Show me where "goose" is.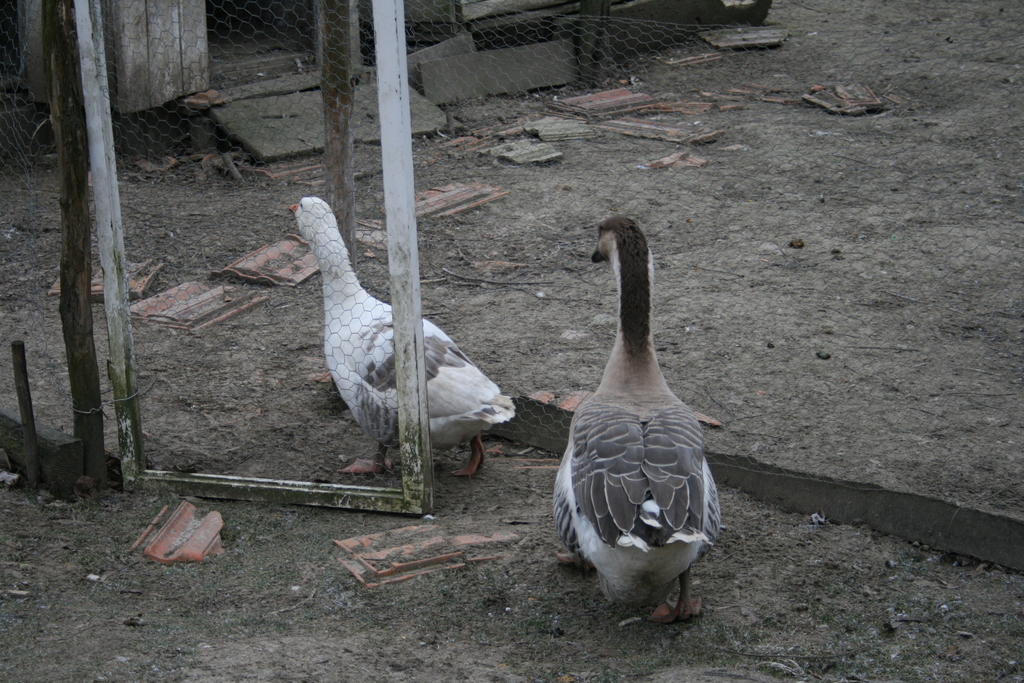
"goose" is at <region>551, 215, 723, 629</region>.
